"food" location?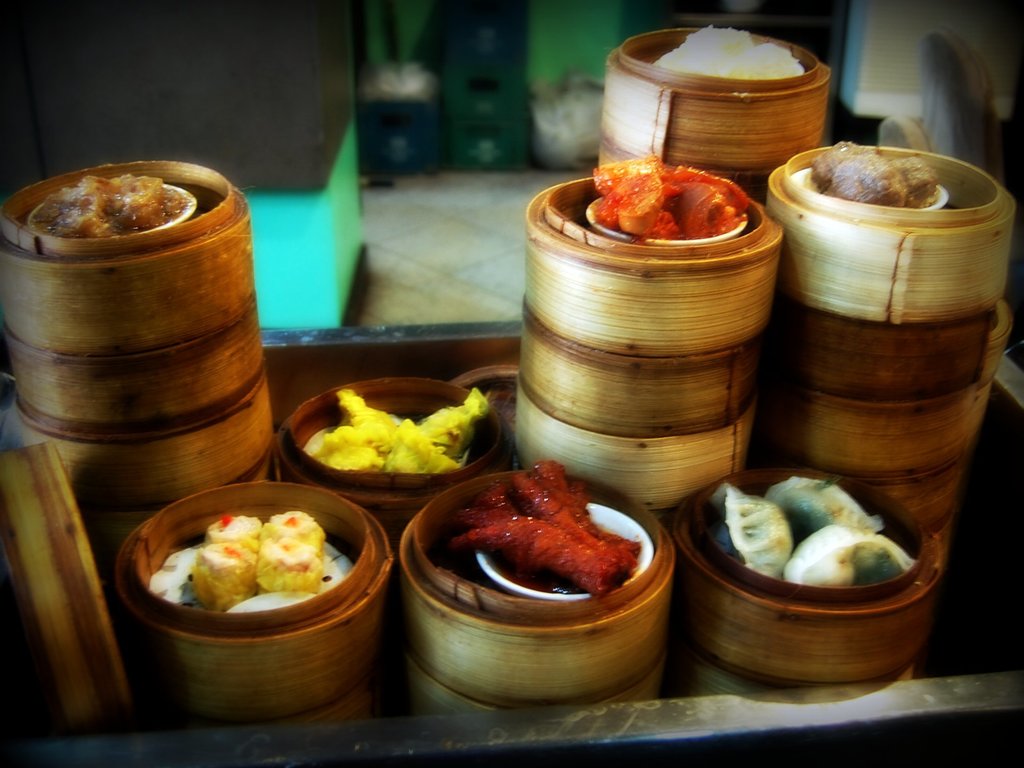
select_region(808, 139, 874, 192)
